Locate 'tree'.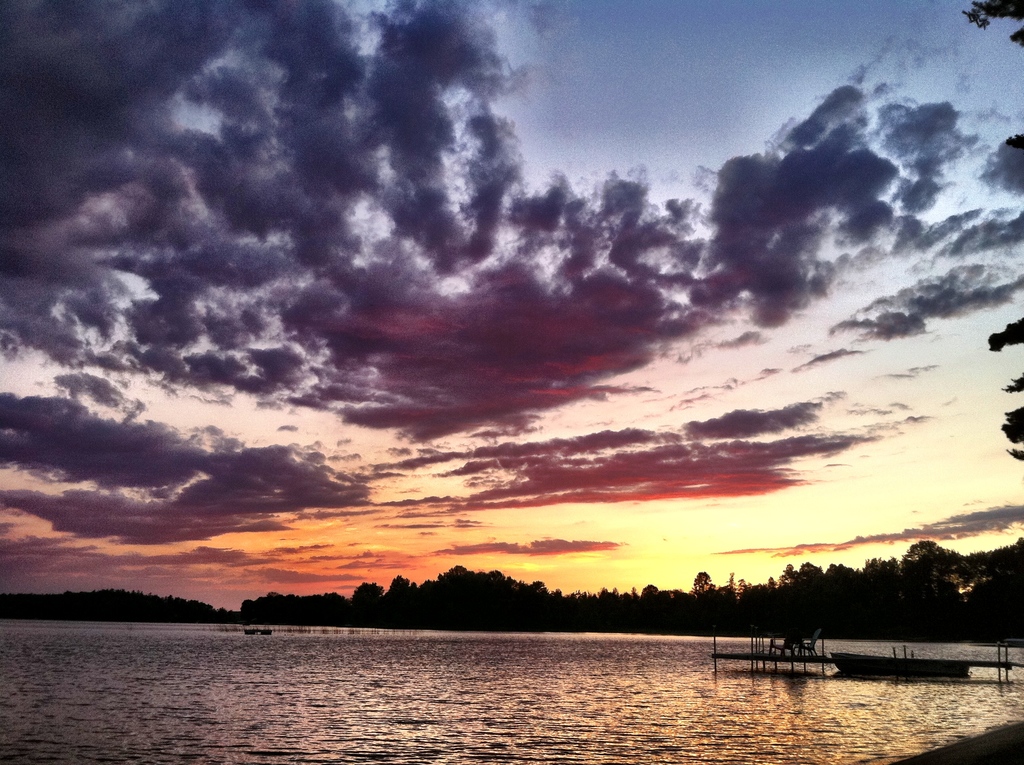
Bounding box: BBox(863, 552, 915, 632).
